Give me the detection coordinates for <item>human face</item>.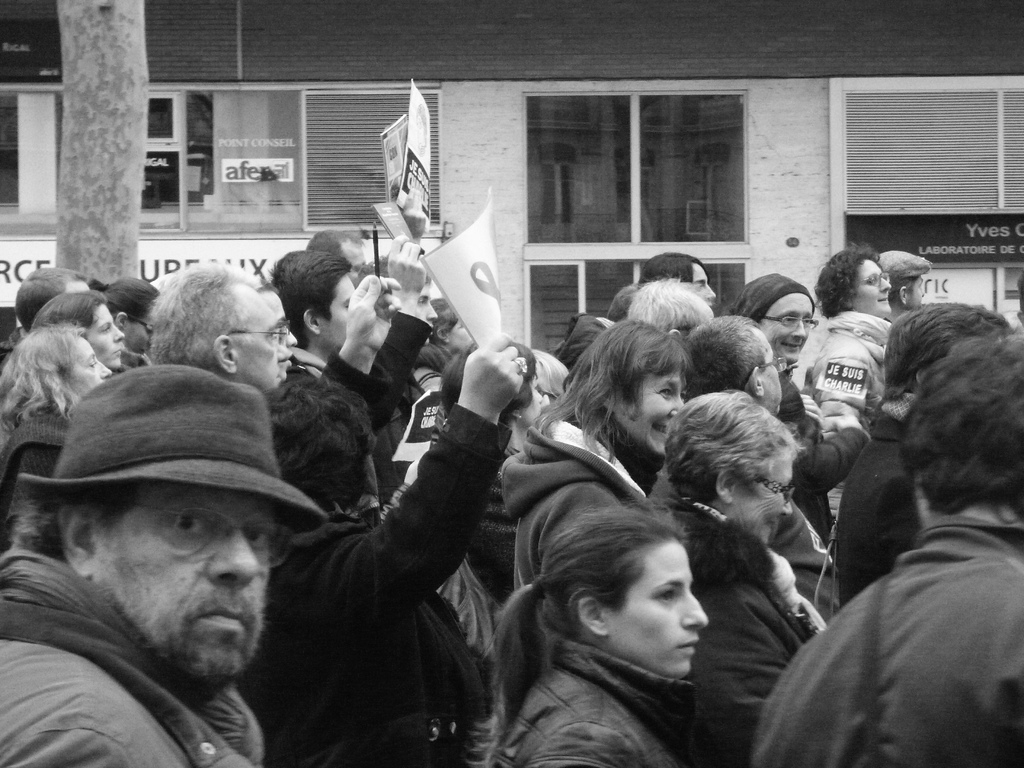
95, 490, 269, 685.
